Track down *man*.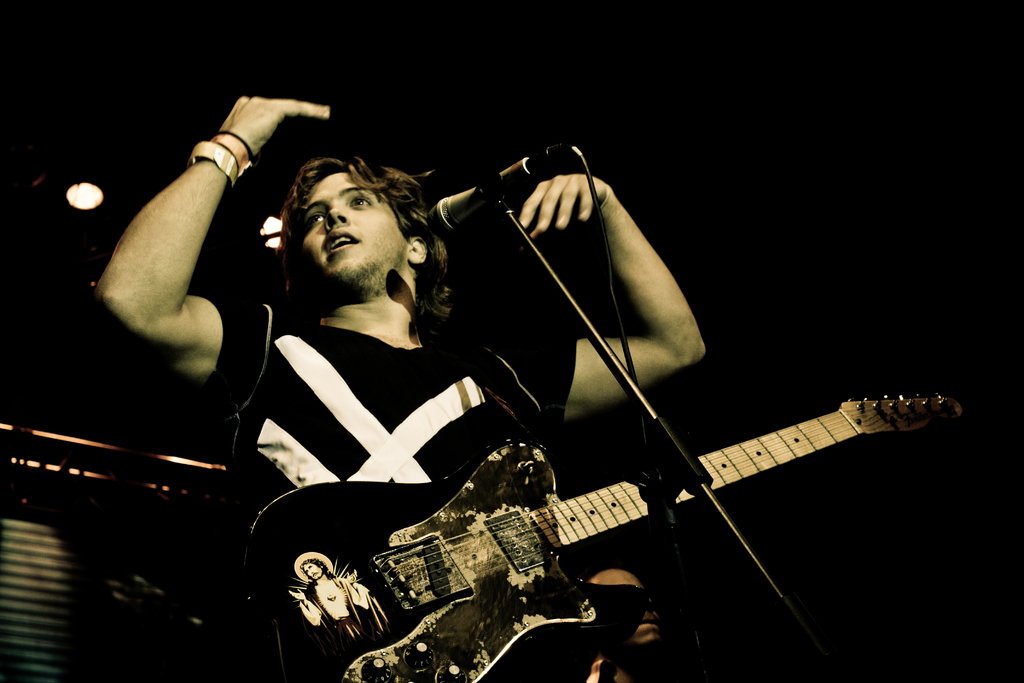
Tracked to bbox=(94, 90, 726, 682).
